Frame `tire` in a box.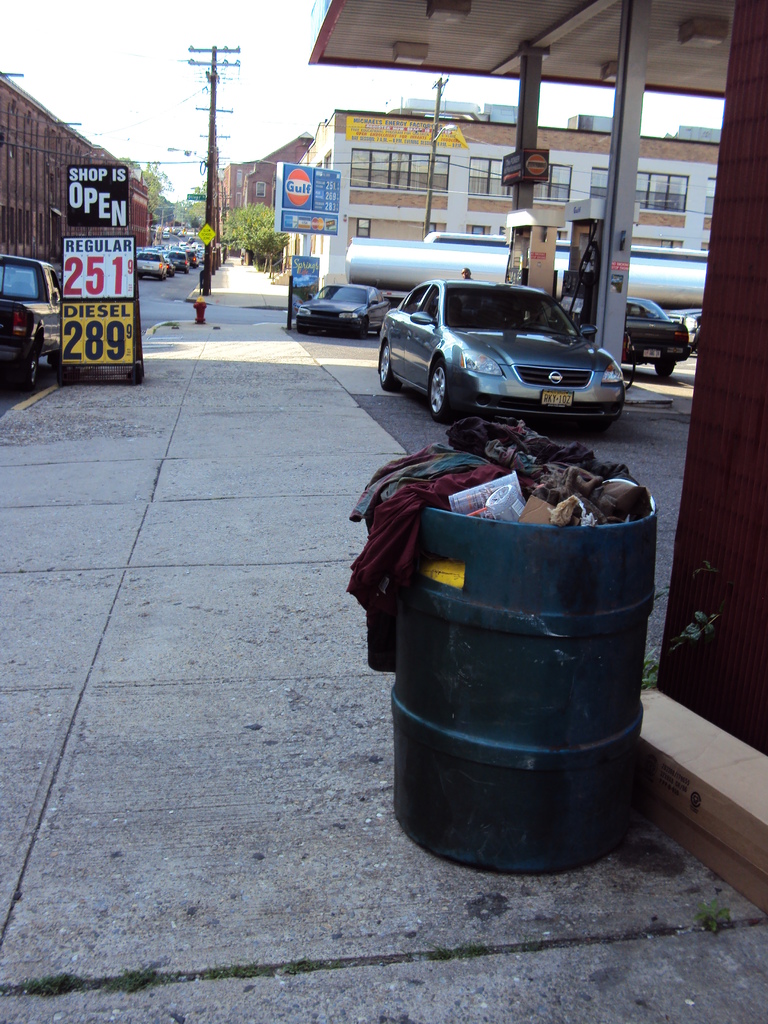
<region>654, 362, 675, 380</region>.
